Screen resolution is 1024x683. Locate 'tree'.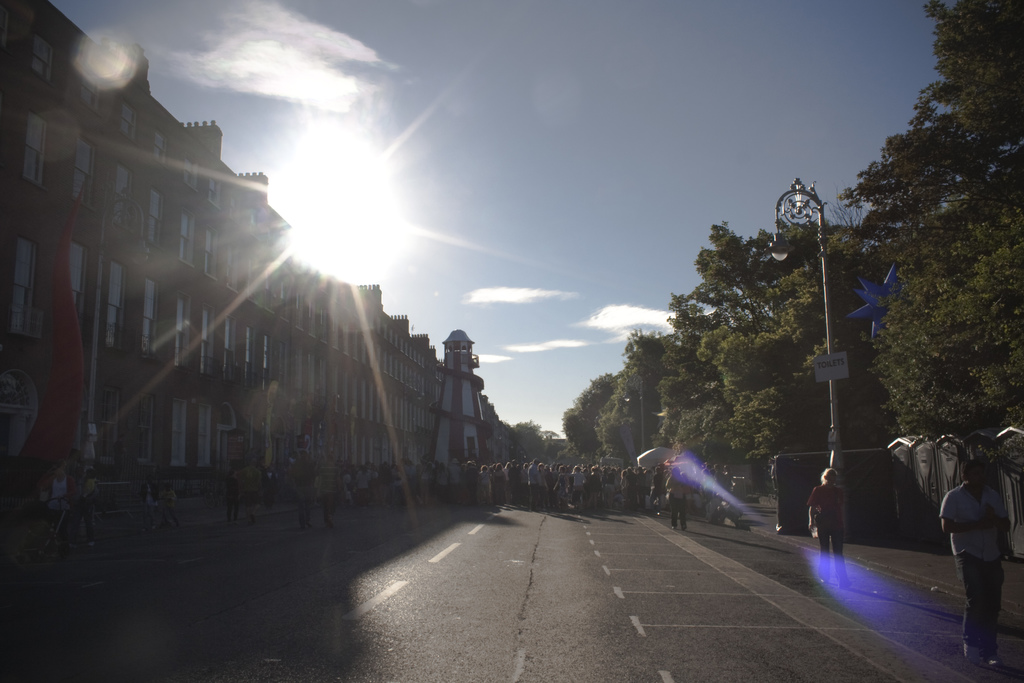
[left=556, top=378, right=633, bottom=477].
